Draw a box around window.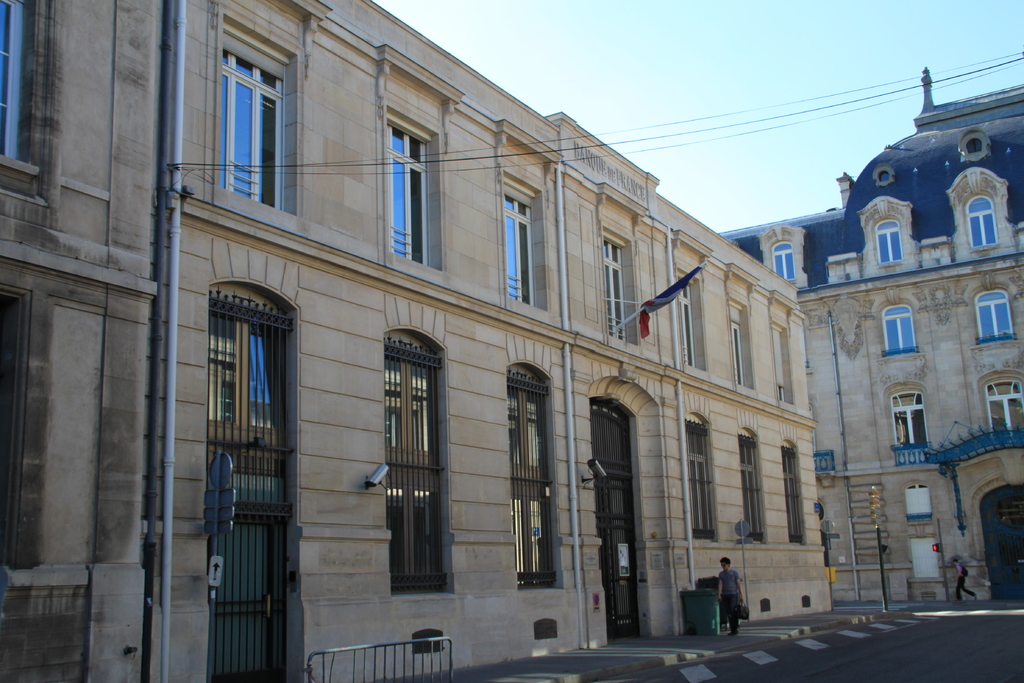
locate(380, 290, 451, 605).
